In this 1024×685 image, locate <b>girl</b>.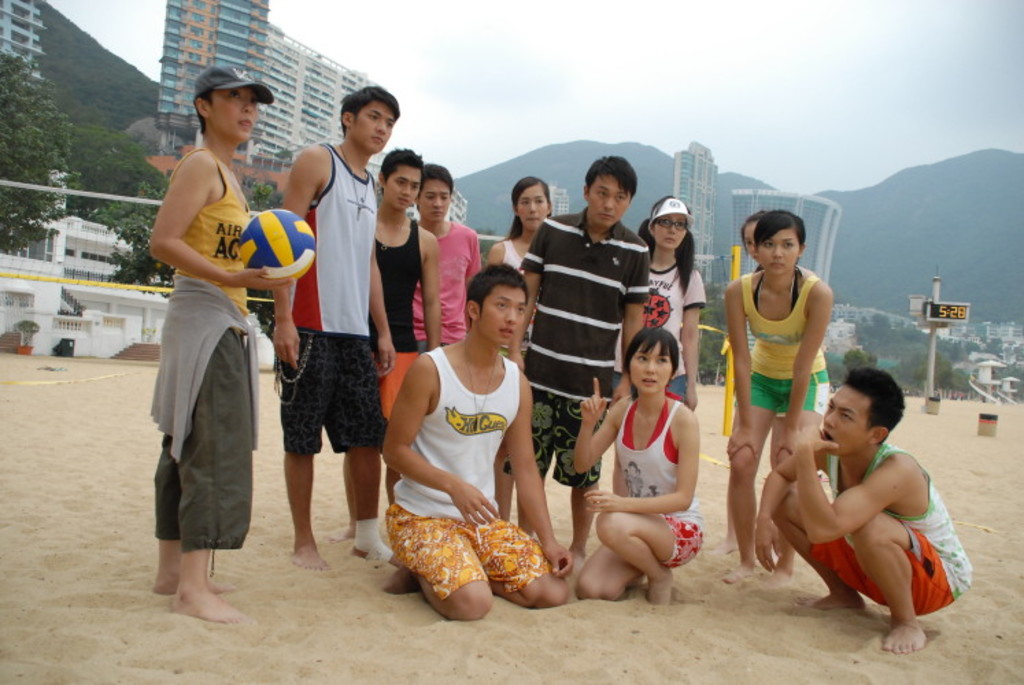
Bounding box: <box>721,208,829,582</box>.
